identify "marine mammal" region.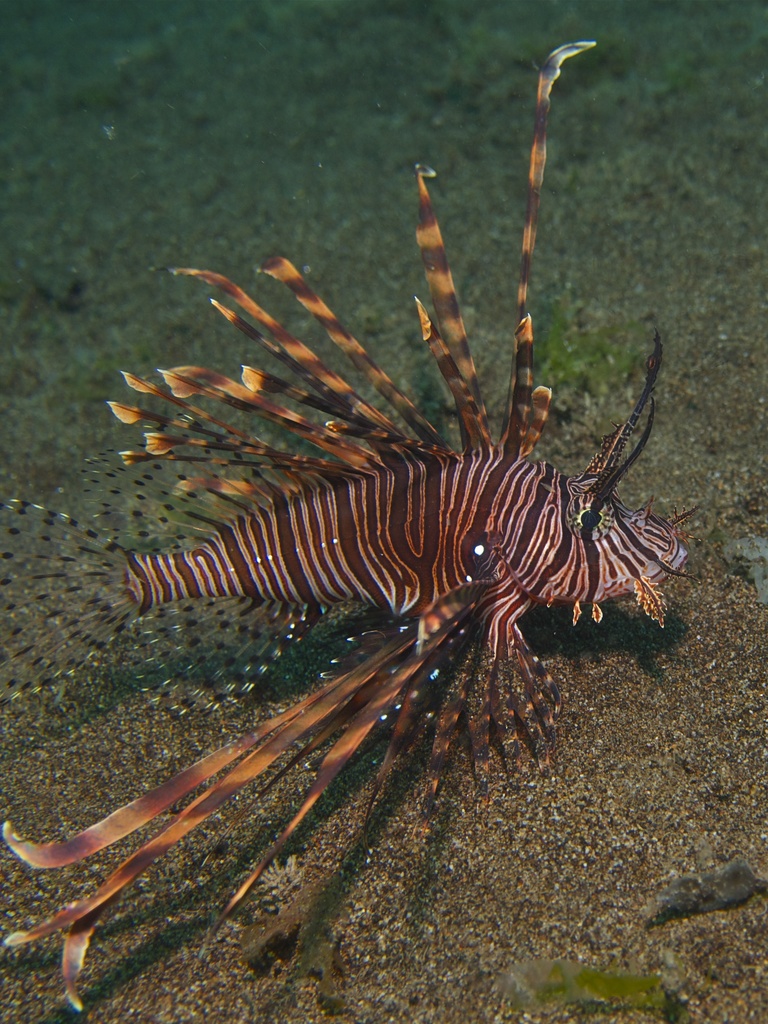
Region: x1=3 y1=38 x2=695 y2=1014.
